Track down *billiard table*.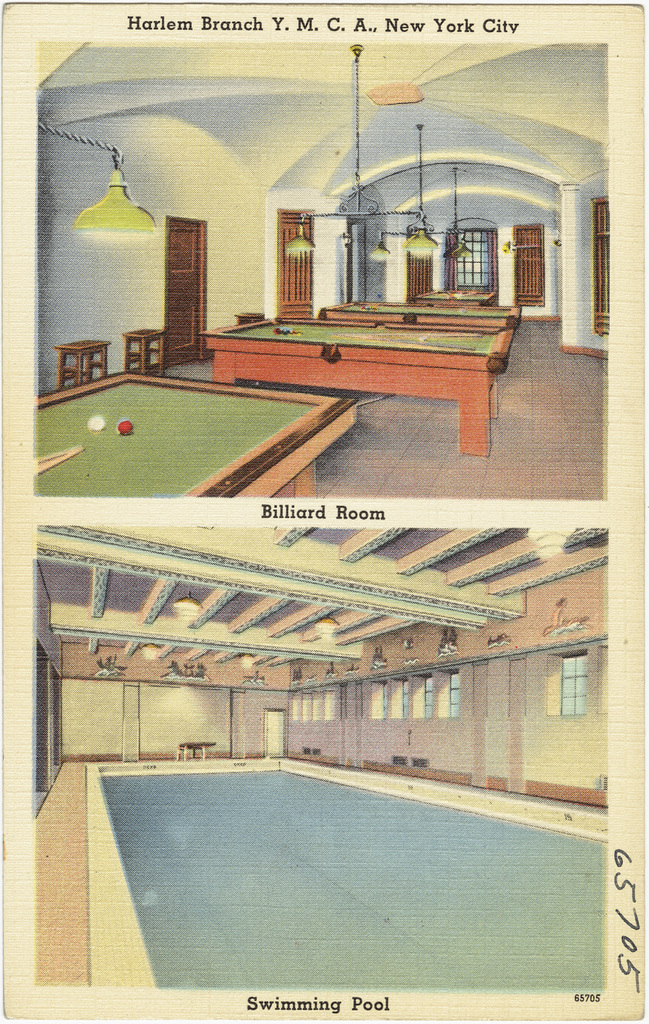
Tracked to detection(198, 315, 511, 457).
